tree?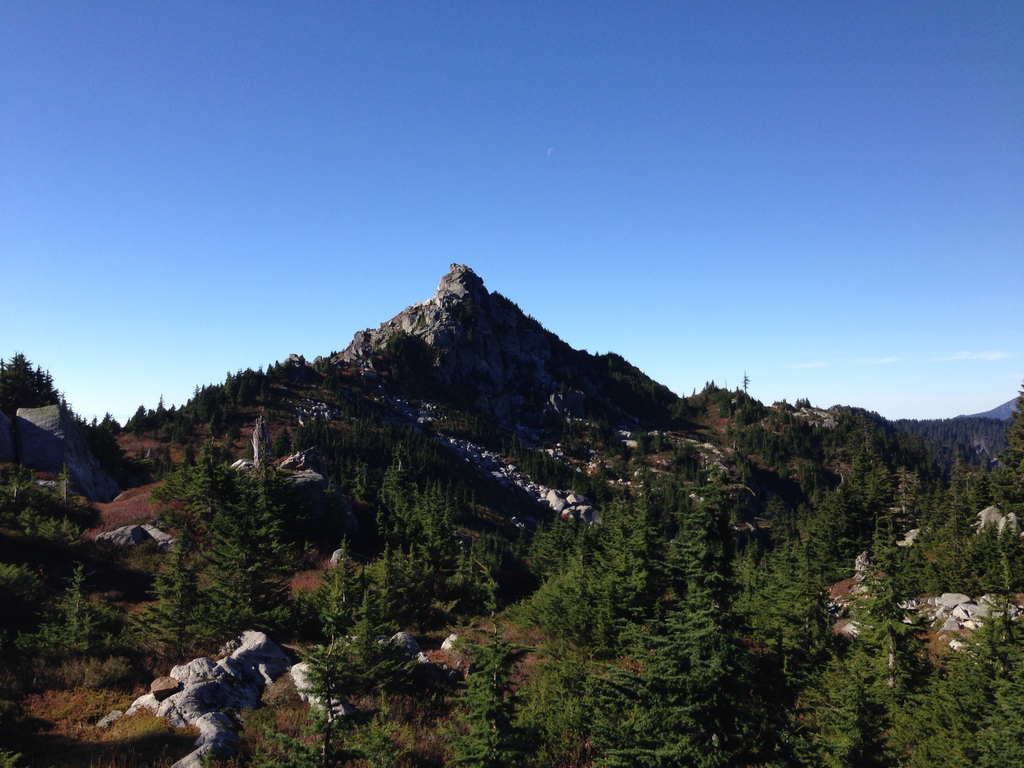
bbox(285, 540, 365, 638)
